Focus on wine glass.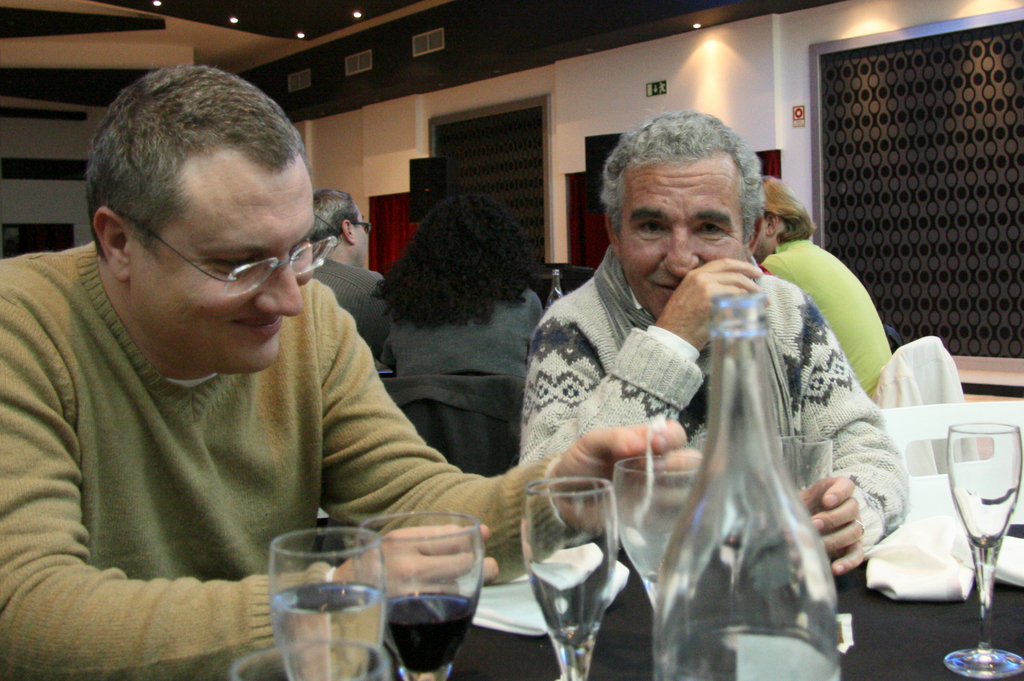
Focused at [x1=350, y1=517, x2=484, y2=680].
